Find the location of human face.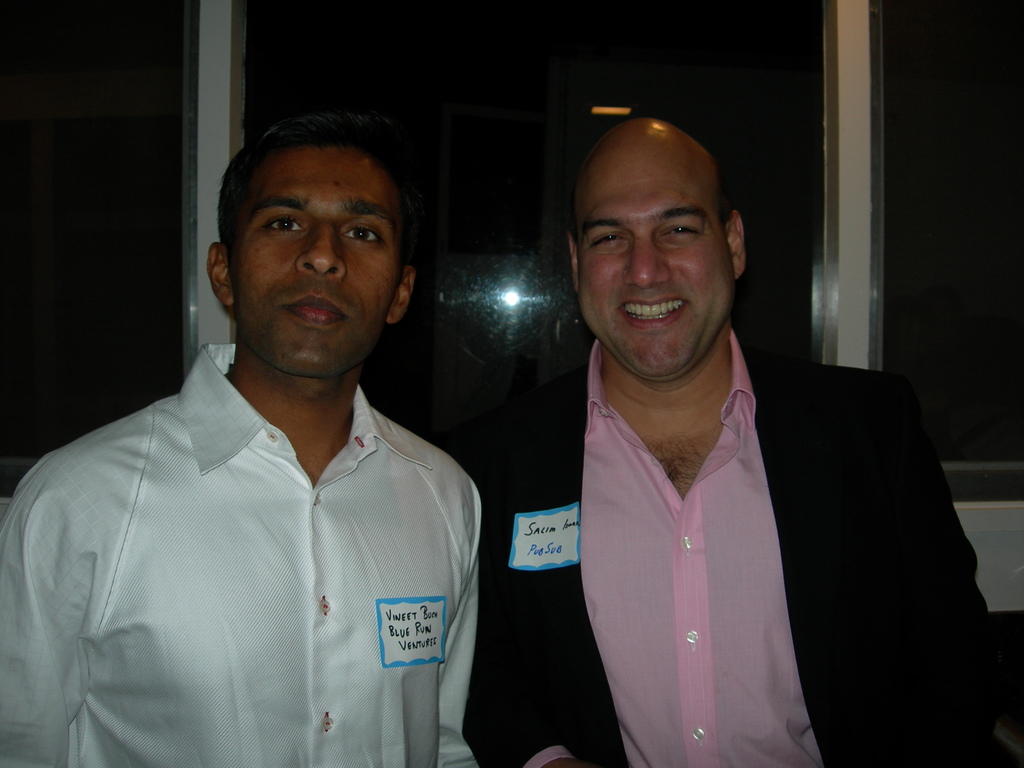
Location: rect(571, 116, 737, 378).
